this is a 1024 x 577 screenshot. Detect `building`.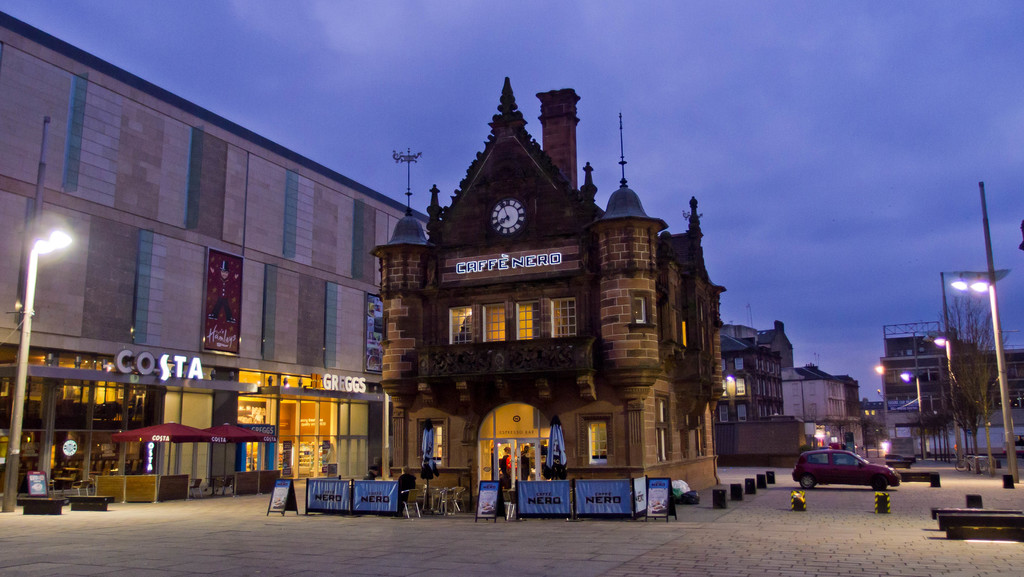
bbox=(371, 77, 721, 496).
